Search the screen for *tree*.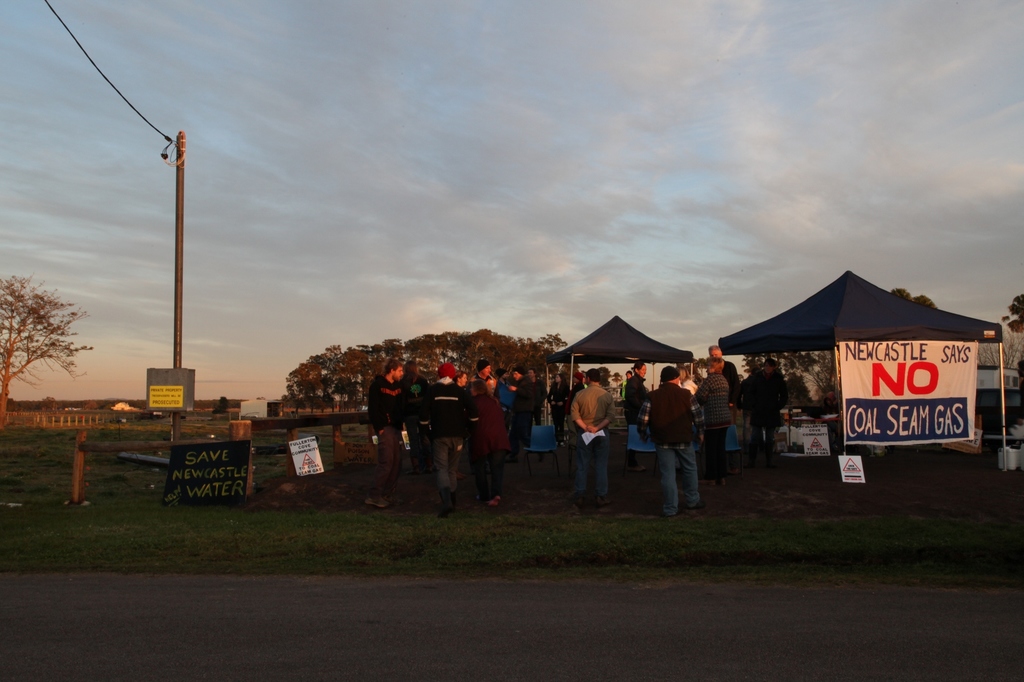
Found at 0, 253, 92, 420.
